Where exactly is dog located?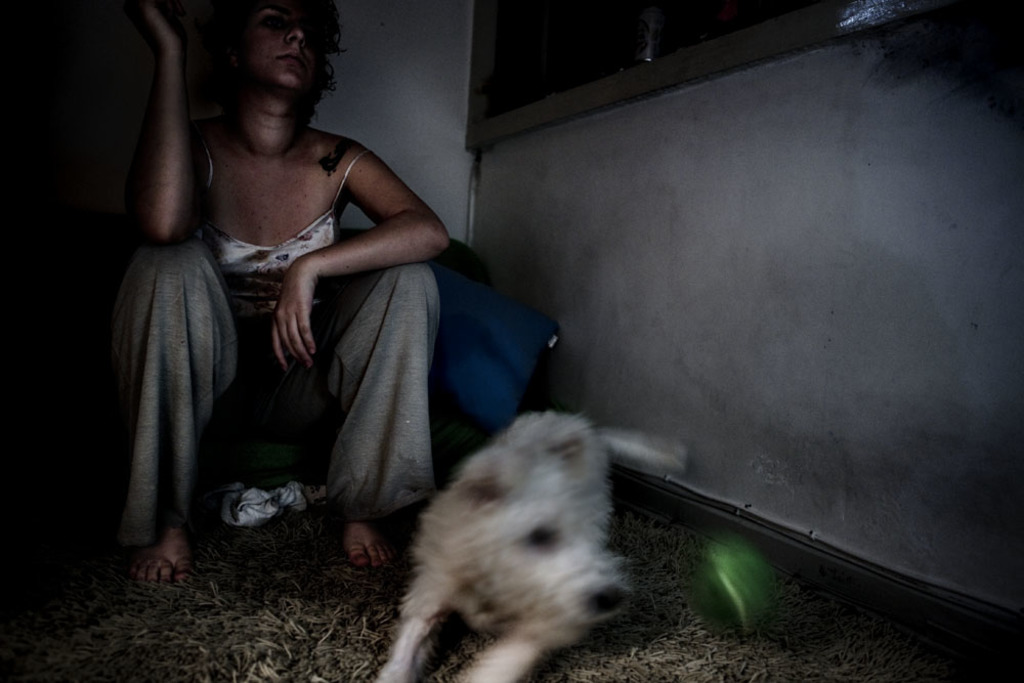
Its bounding box is (372, 411, 690, 682).
